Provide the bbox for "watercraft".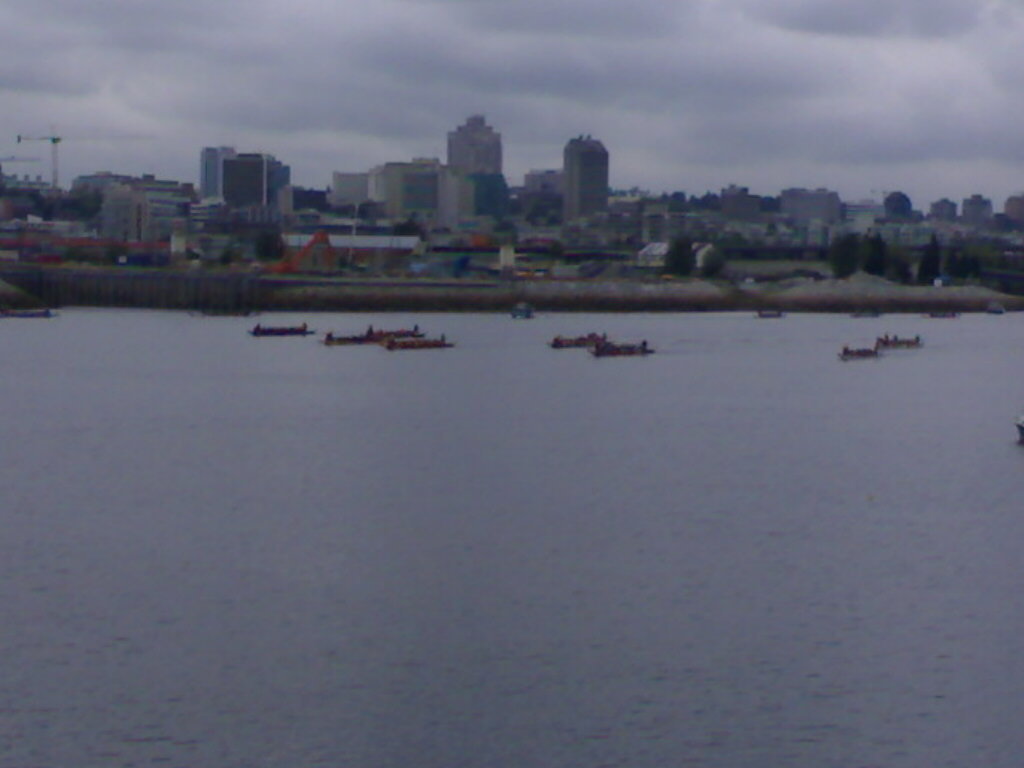
bbox=[598, 334, 650, 354].
